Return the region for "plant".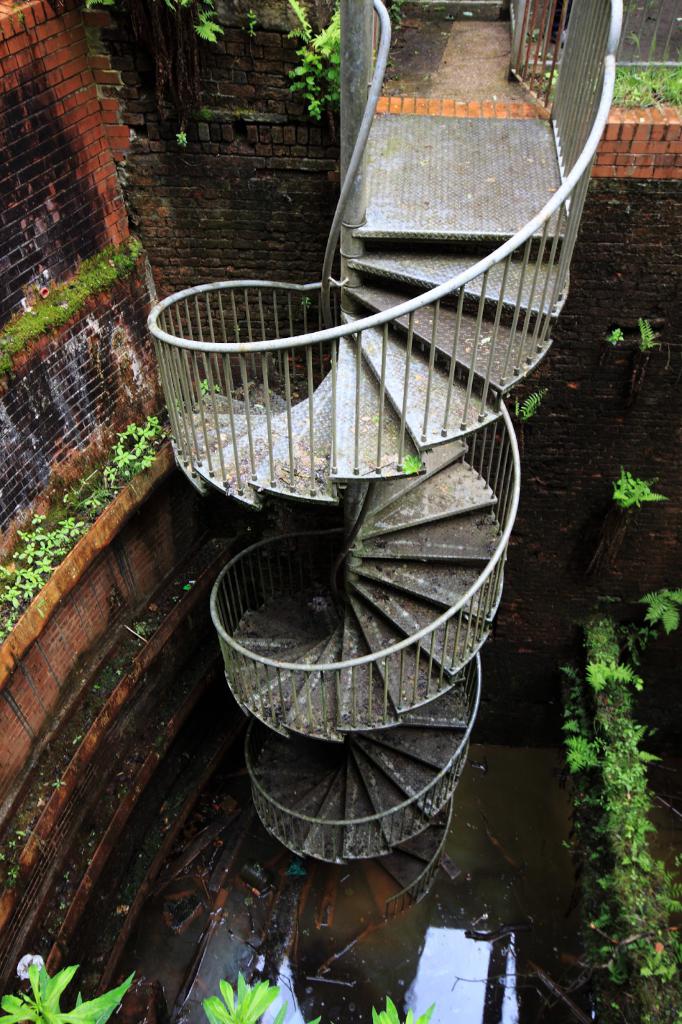
box=[136, 619, 148, 638].
